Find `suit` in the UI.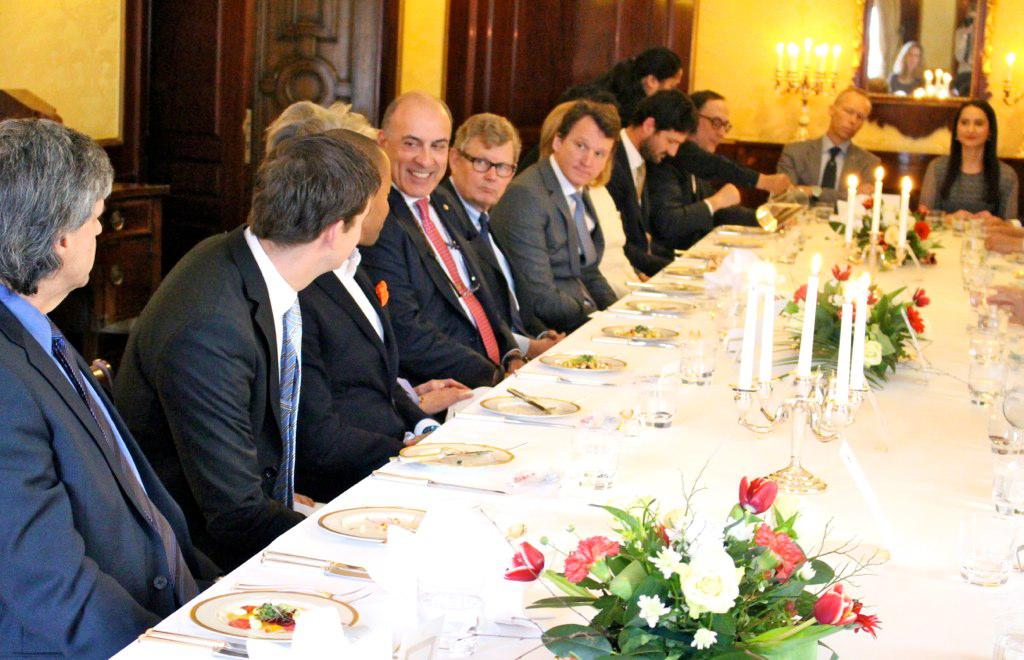
UI element at l=647, t=134, r=763, b=260.
